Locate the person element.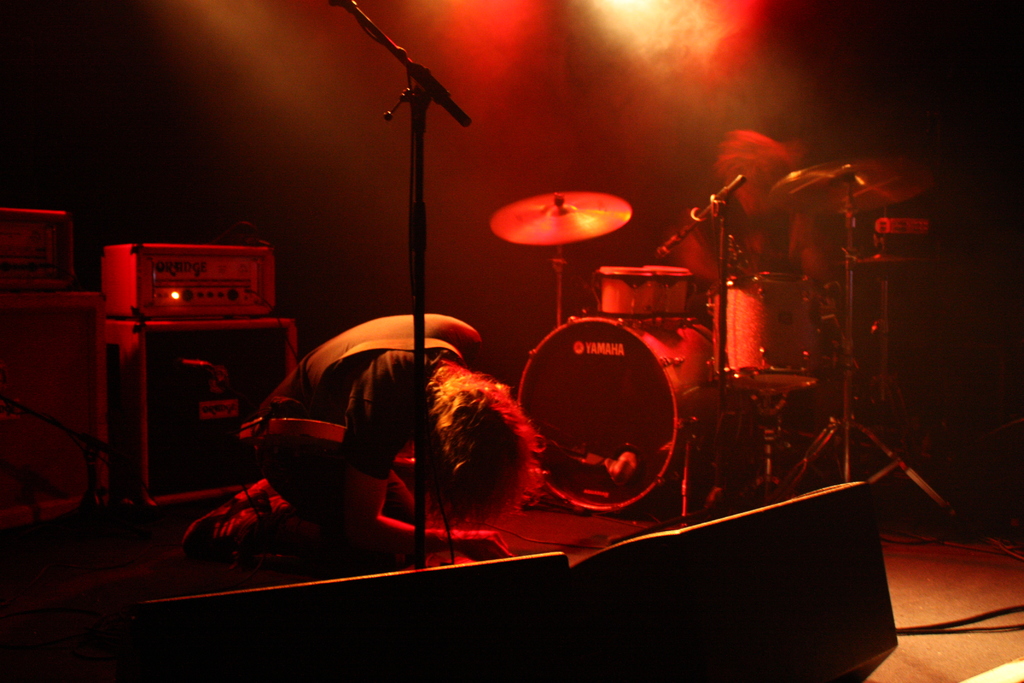
Element bbox: <region>172, 304, 554, 576</region>.
